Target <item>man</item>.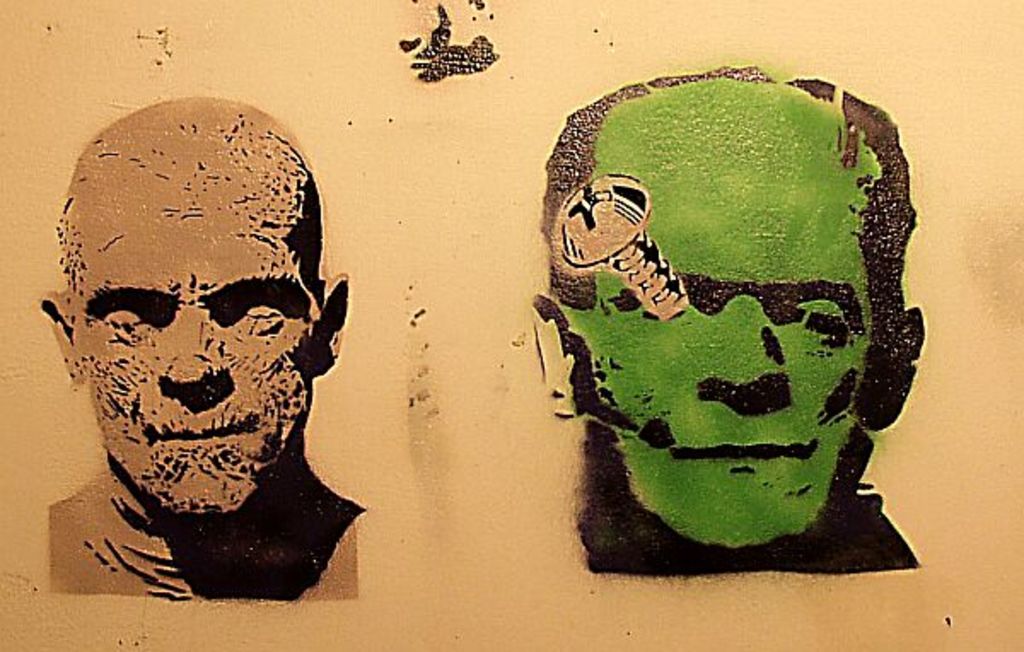
Target region: l=41, t=94, r=367, b=599.
